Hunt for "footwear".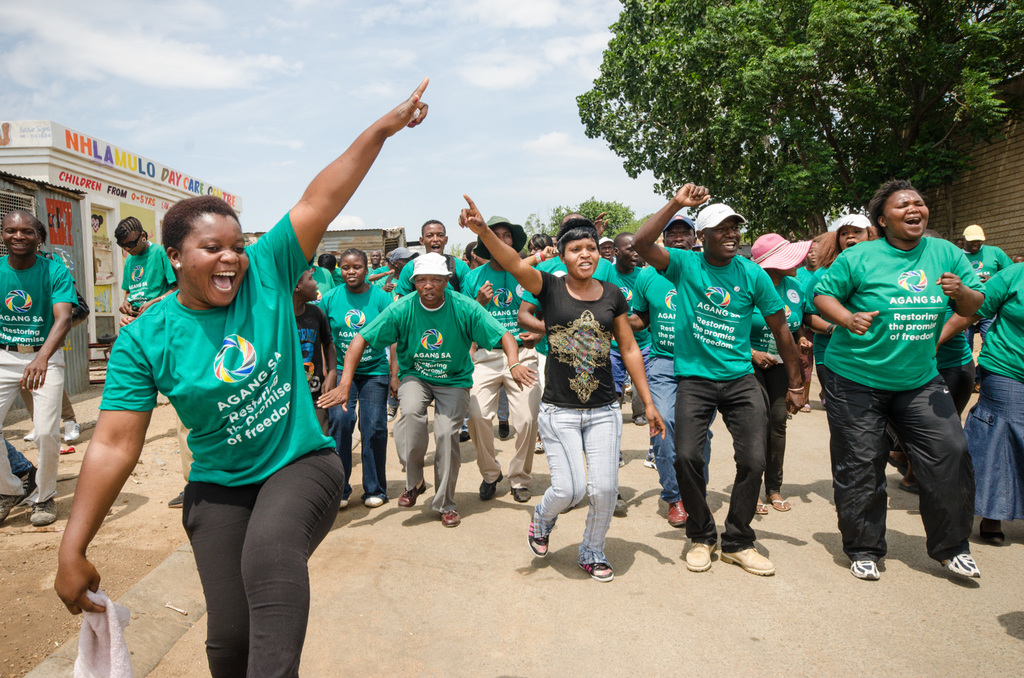
Hunted down at l=437, t=508, r=460, b=528.
